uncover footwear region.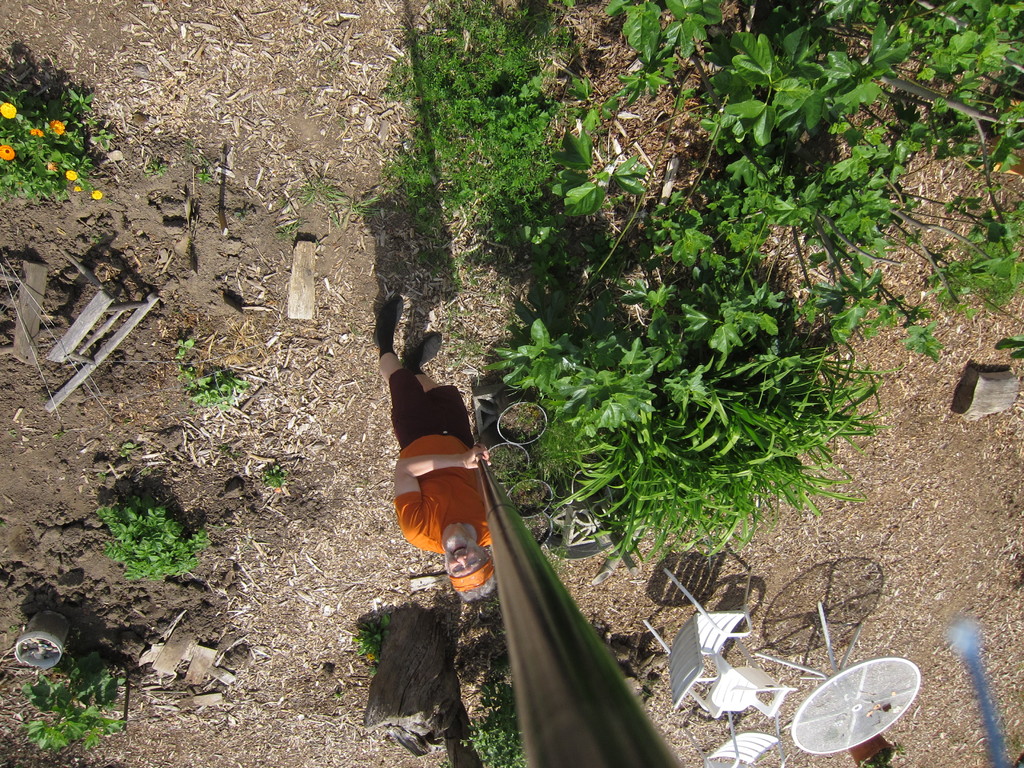
Uncovered: bbox=[398, 333, 444, 373].
